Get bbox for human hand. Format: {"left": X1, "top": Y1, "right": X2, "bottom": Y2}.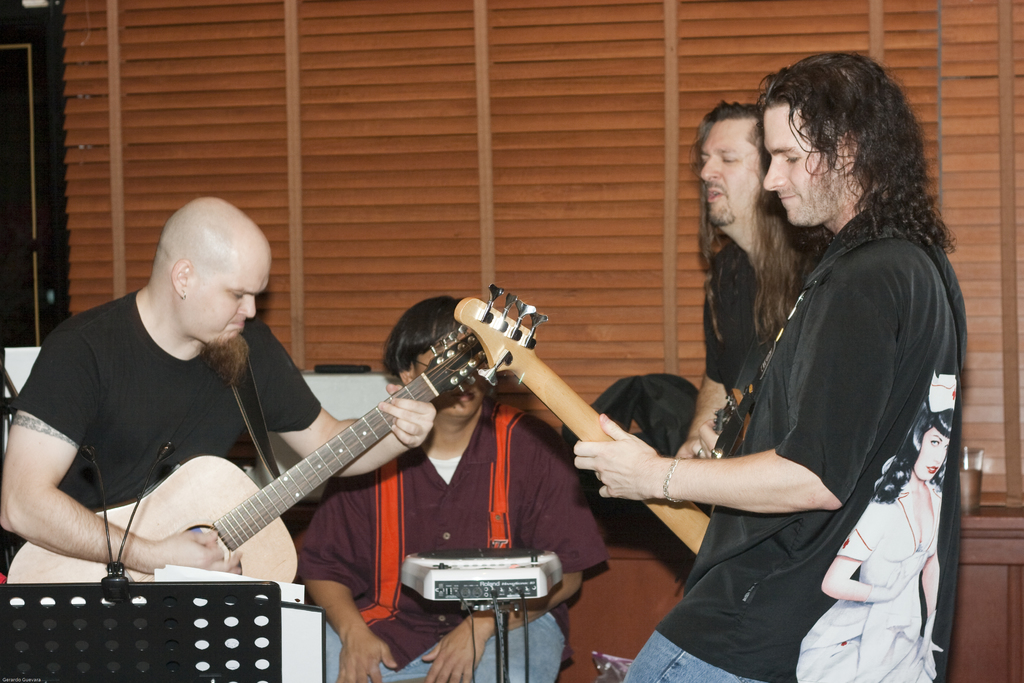
{"left": 909, "top": 639, "right": 942, "bottom": 680}.
